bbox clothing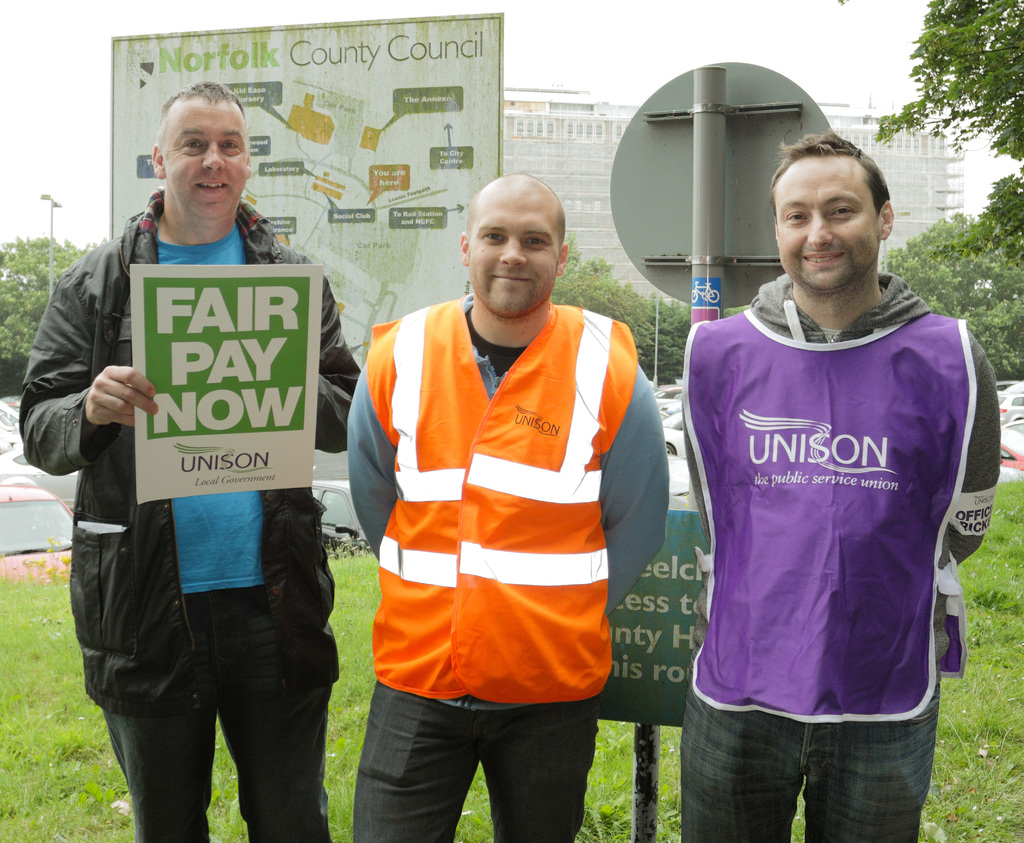
select_region(17, 182, 364, 842)
